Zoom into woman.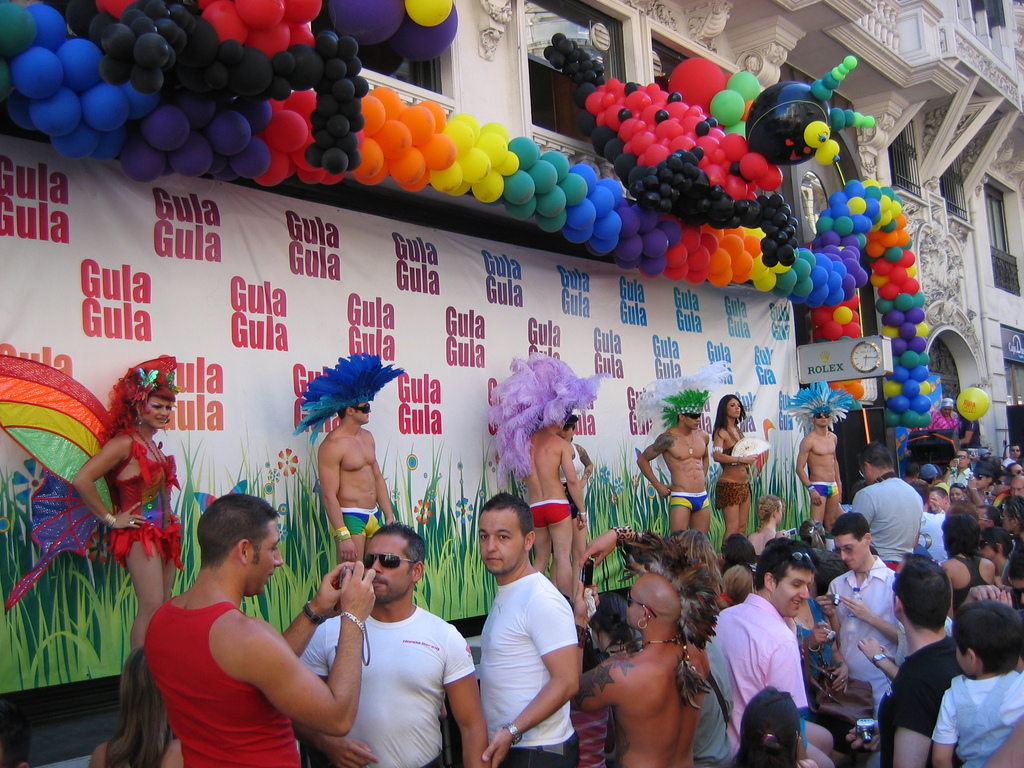
Zoom target: detection(90, 646, 191, 767).
